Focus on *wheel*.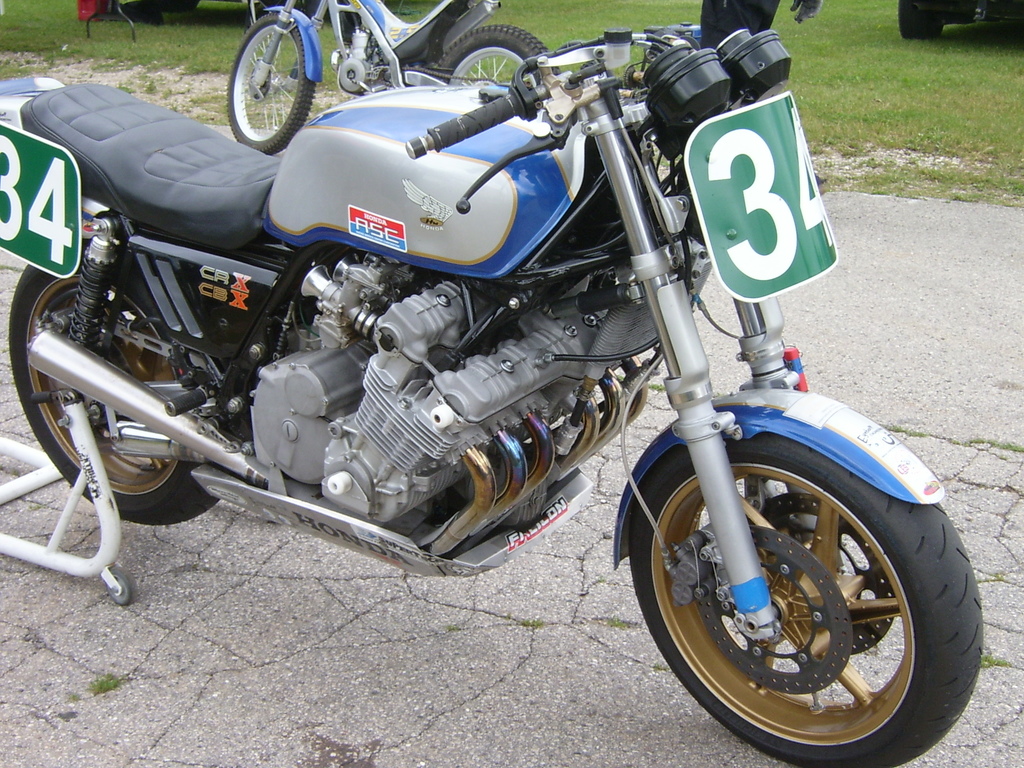
Focused at crop(223, 13, 316, 156).
